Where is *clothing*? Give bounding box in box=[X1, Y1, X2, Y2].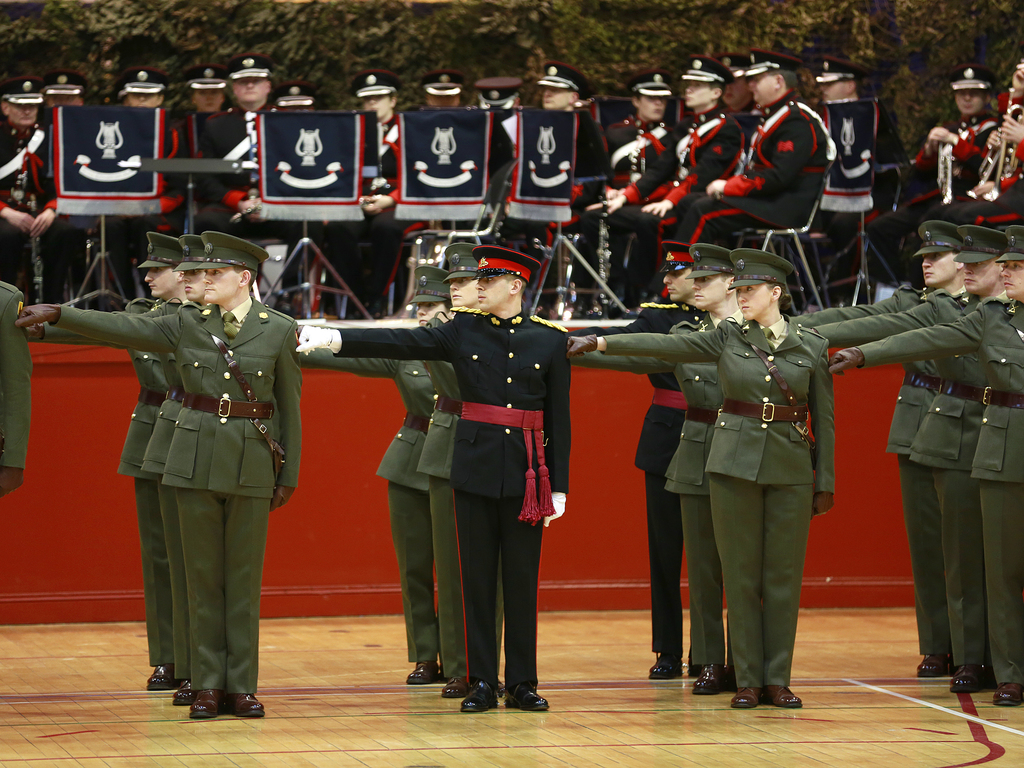
box=[630, 69, 677, 100].
